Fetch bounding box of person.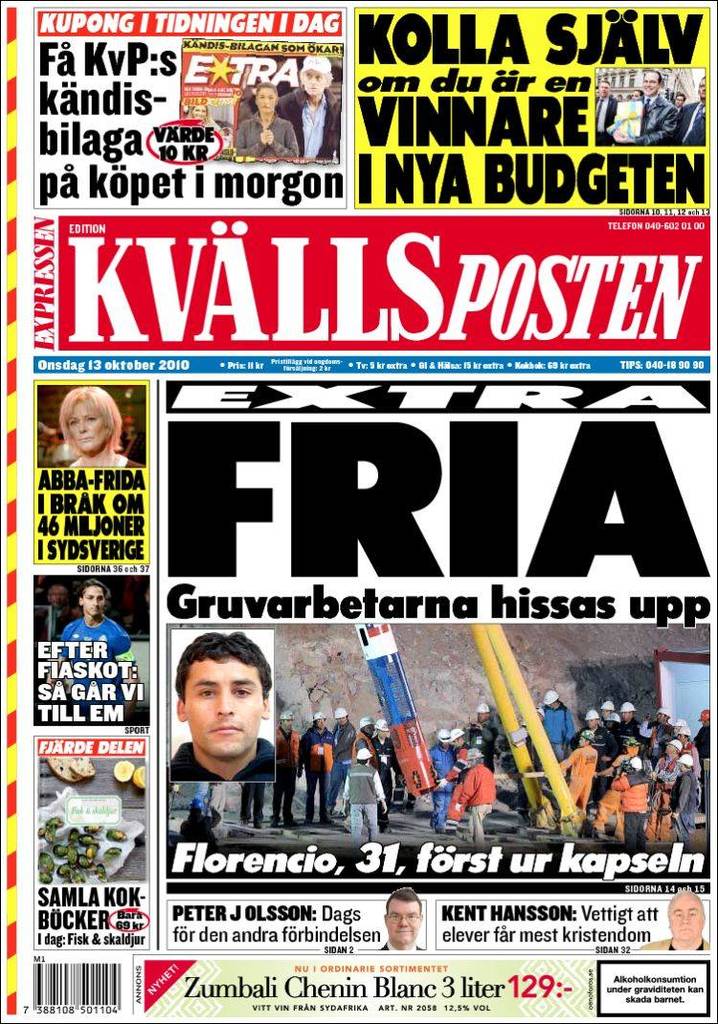
Bbox: {"x1": 236, "y1": 83, "x2": 296, "y2": 154}.
